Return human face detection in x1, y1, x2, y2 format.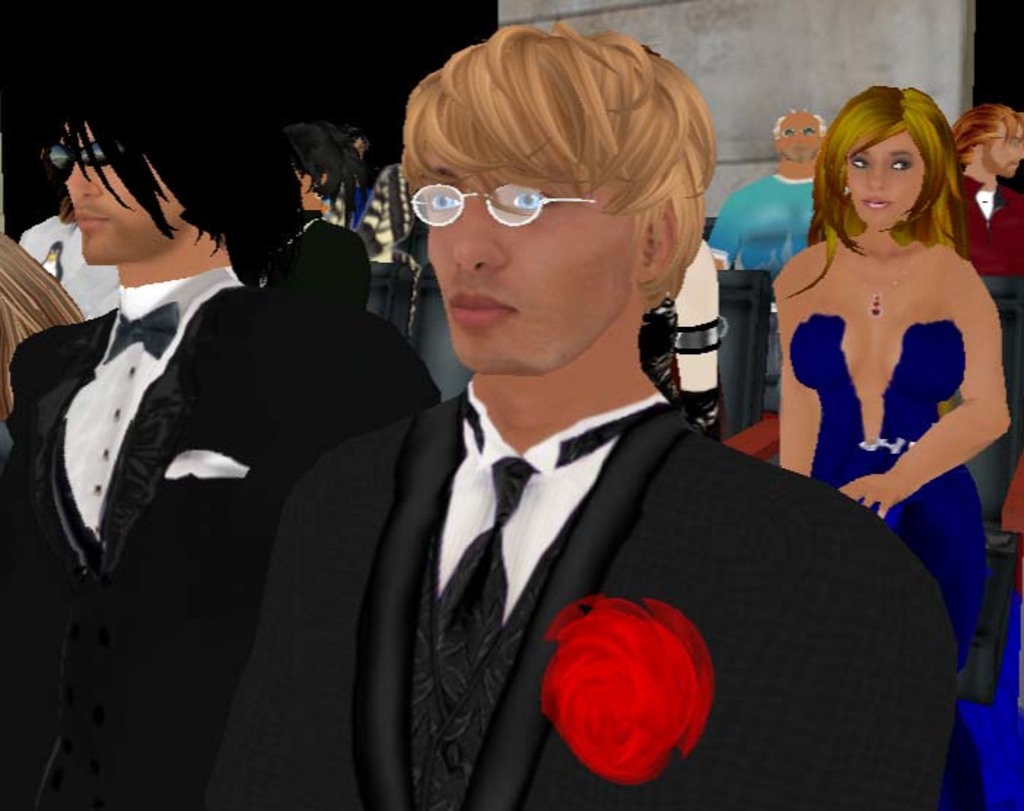
985, 124, 1023, 182.
